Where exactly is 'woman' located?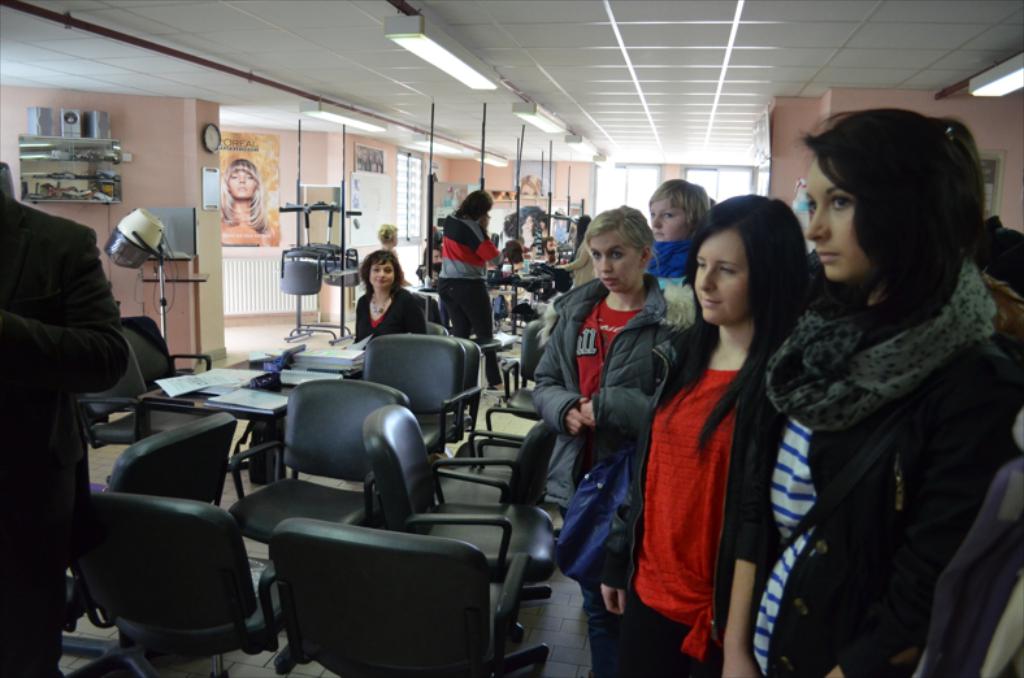
Its bounding box is 647, 191, 823, 659.
